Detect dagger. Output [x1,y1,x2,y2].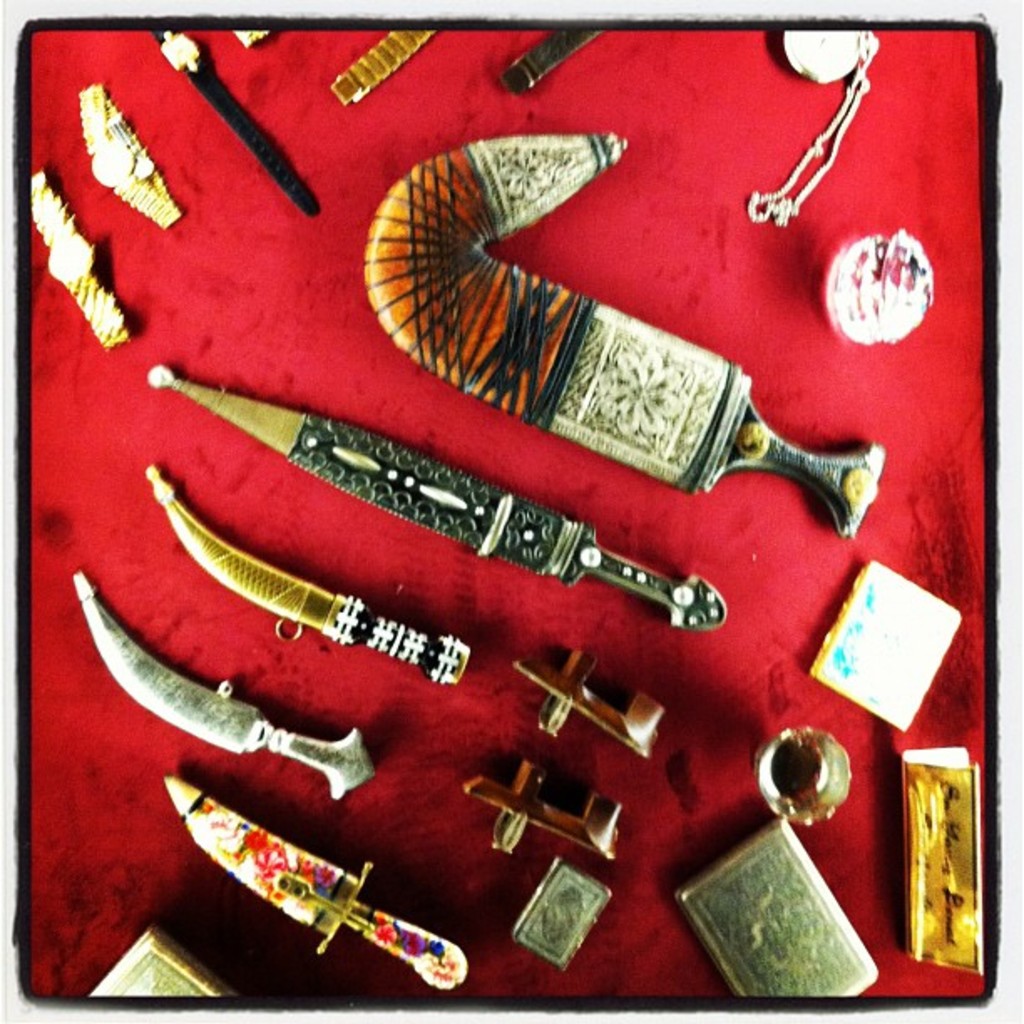
[368,131,885,537].
